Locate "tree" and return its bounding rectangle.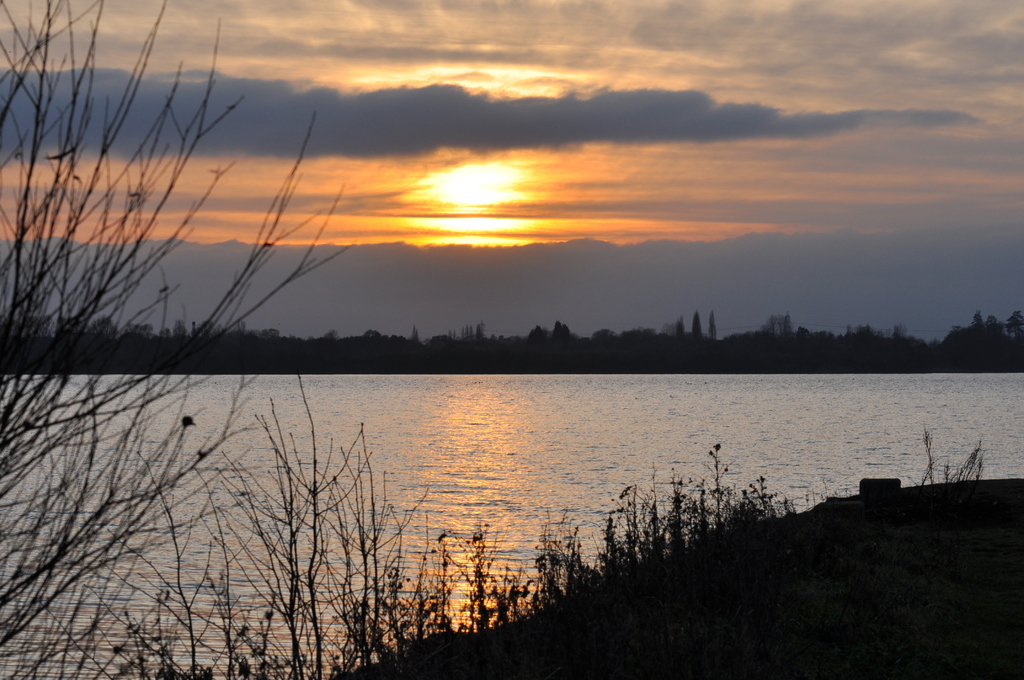
[x1=412, y1=324, x2=420, y2=344].
